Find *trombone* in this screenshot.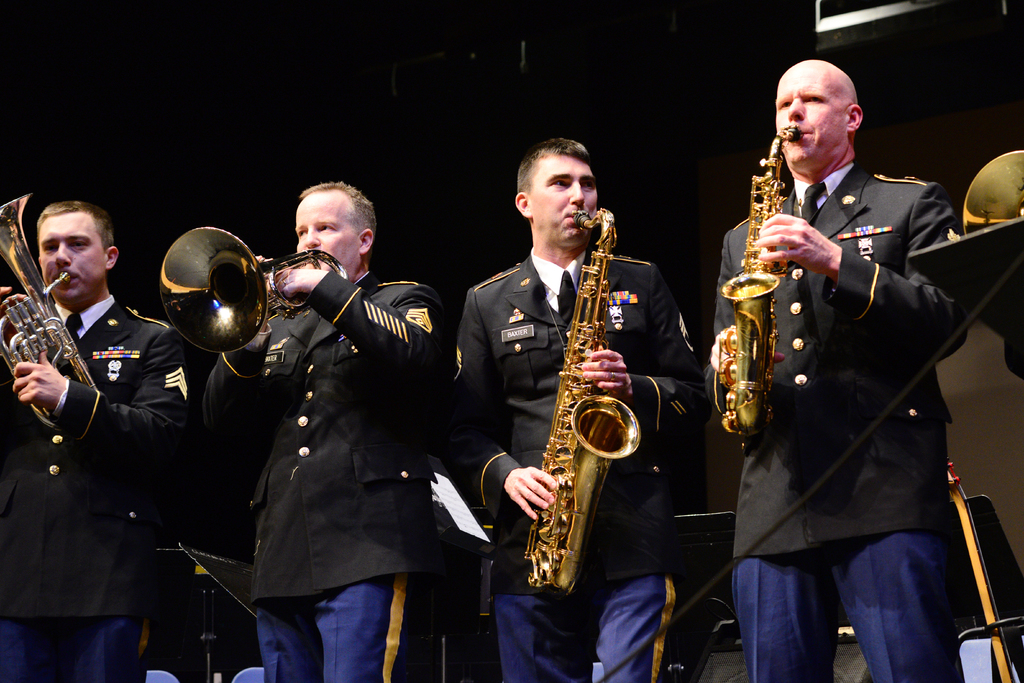
The bounding box for *trombone* is x1=6, y1=185, x2=85, y2=425.
